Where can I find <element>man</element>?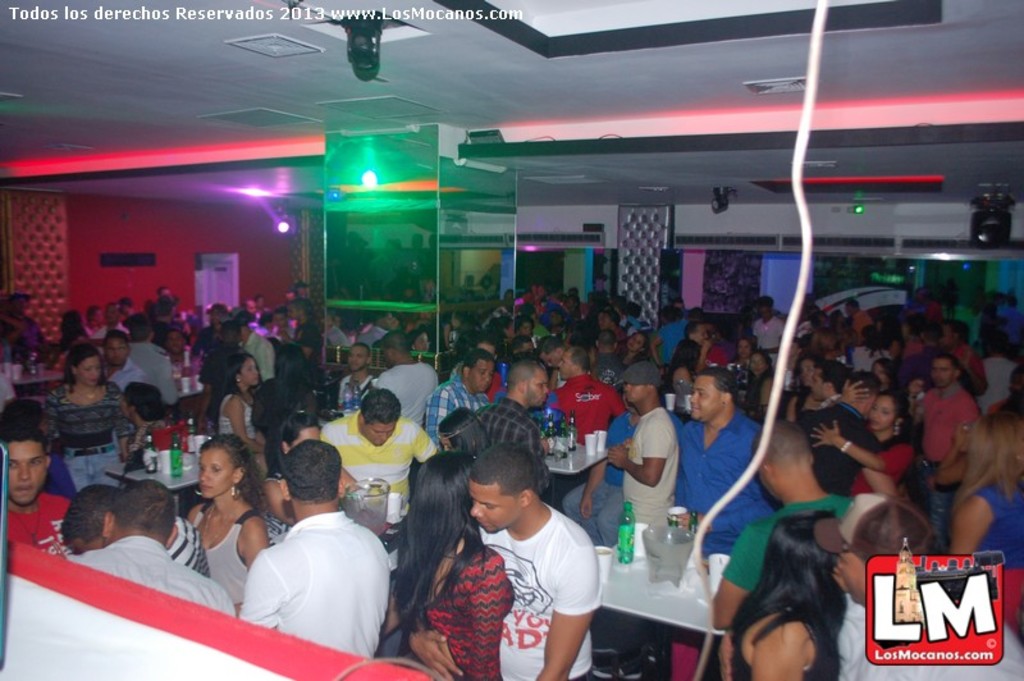
You can find it at bbox=[708, 412, 850, 622].
